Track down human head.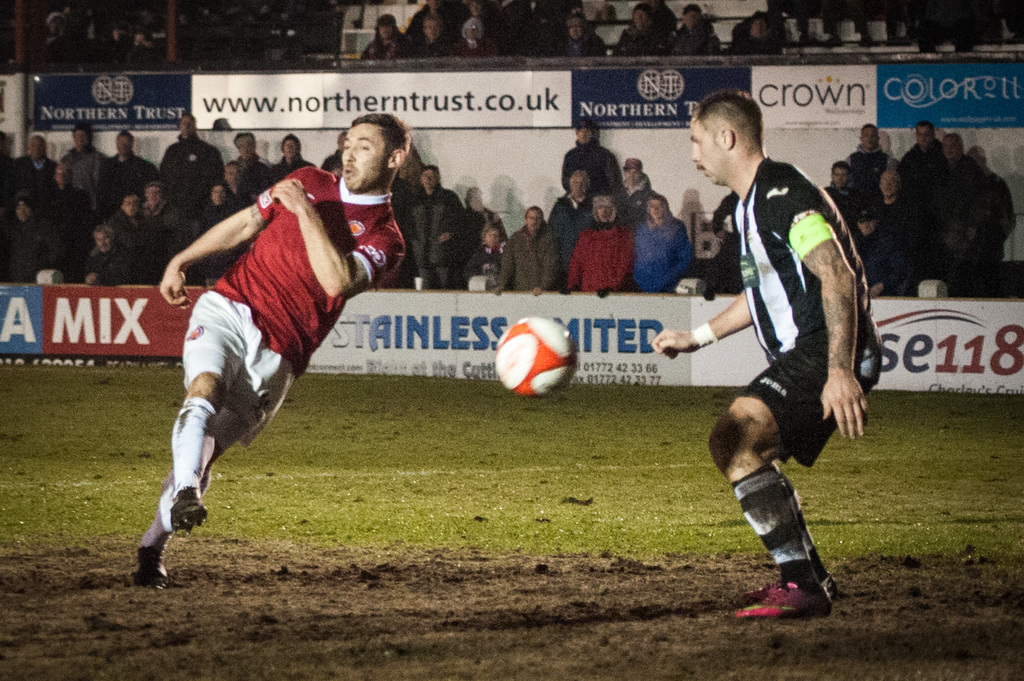
Tracked to 468, 0, 485, 19.
